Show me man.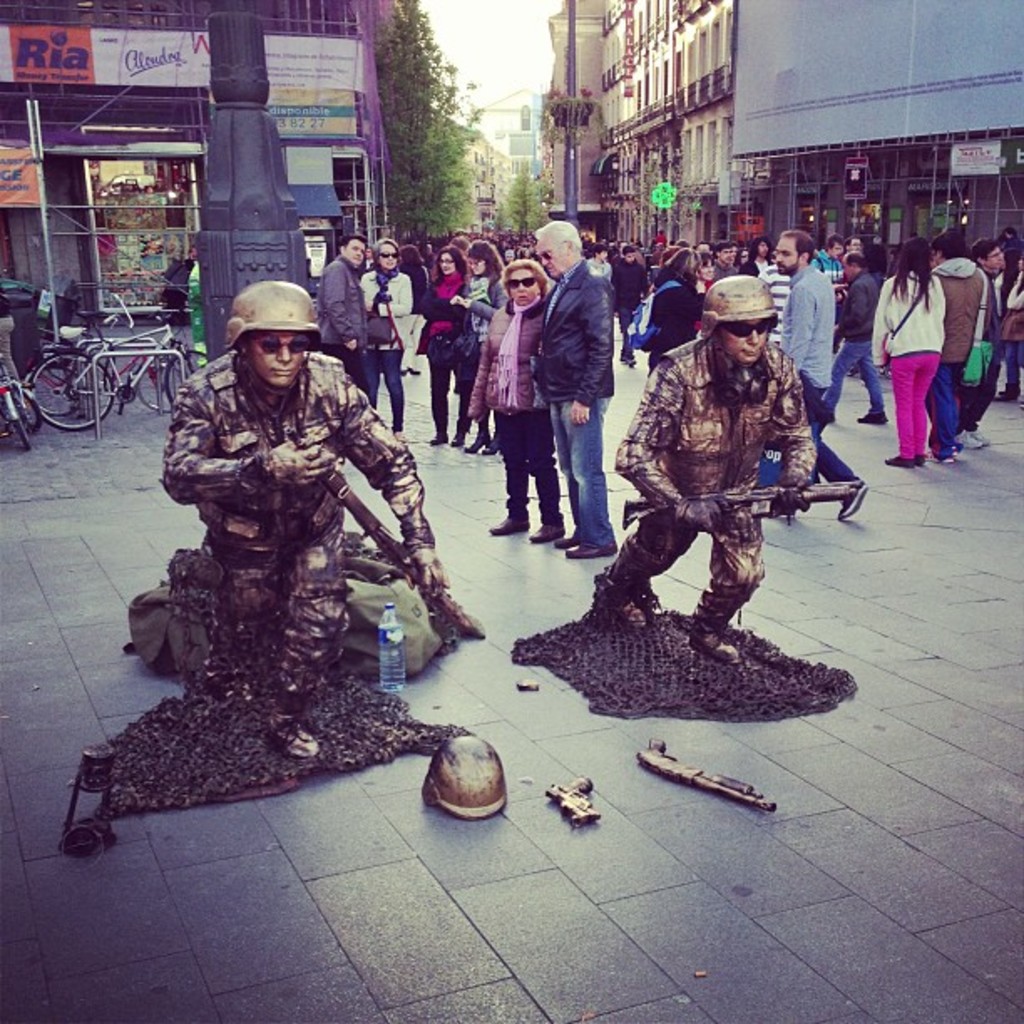
man is here: <box>527,221,614,557</box>.
